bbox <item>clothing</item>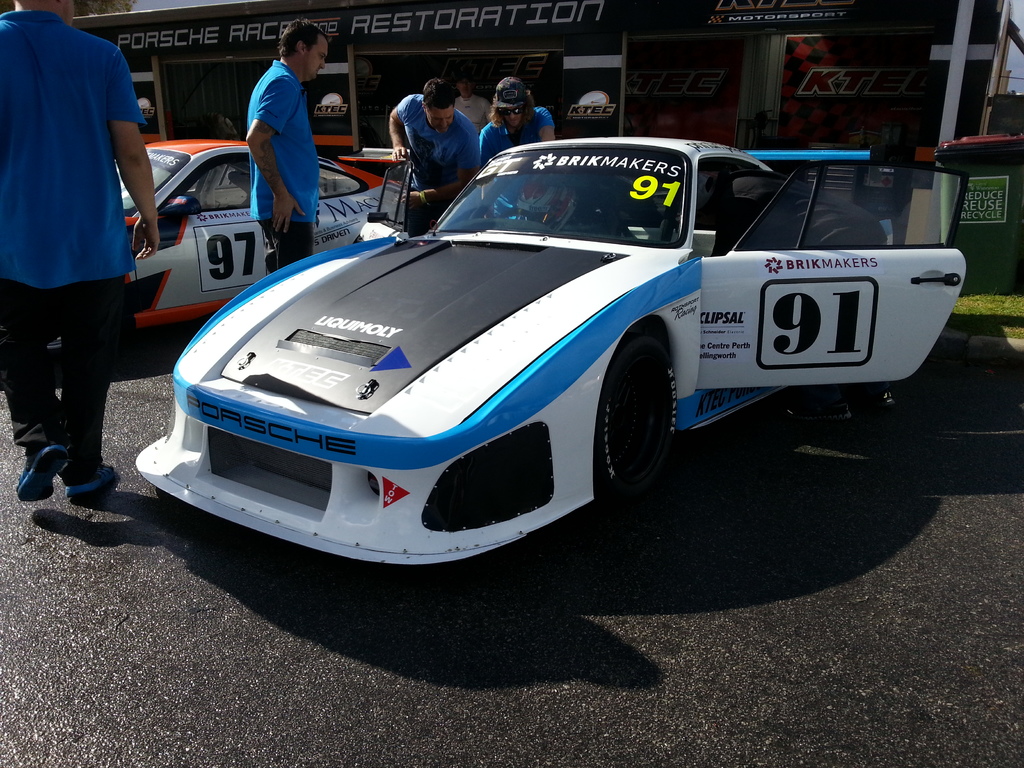
(480,109,557,159)
